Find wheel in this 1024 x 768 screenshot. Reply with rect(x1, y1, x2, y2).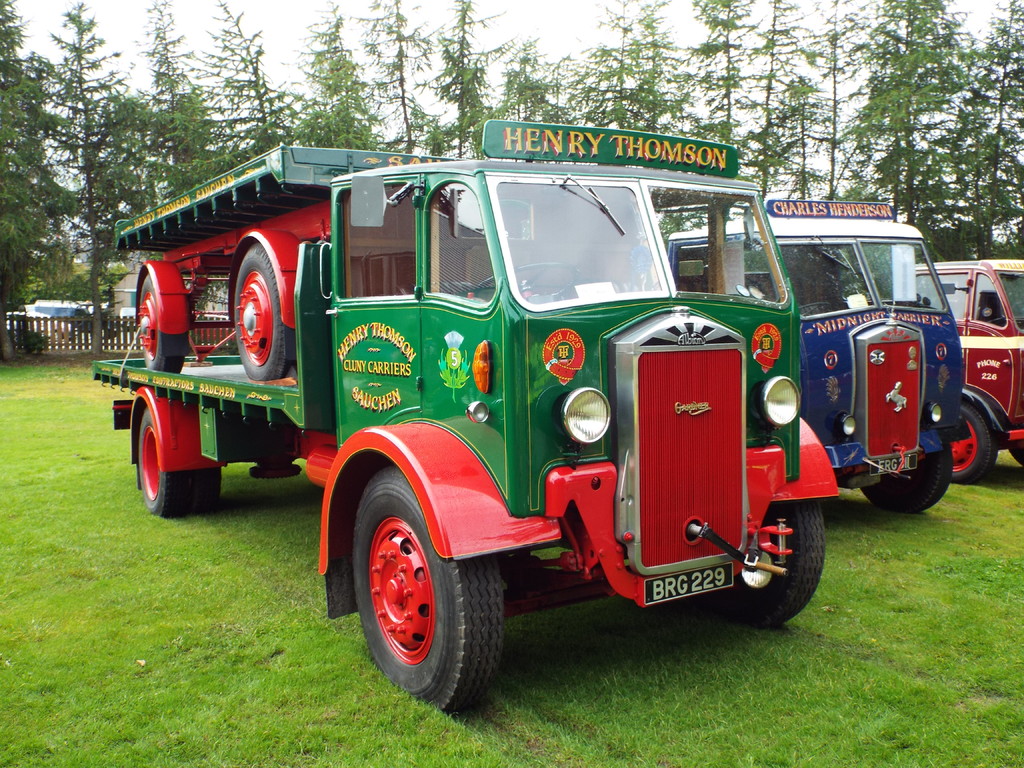
rect(348, 465, 507, 717).
